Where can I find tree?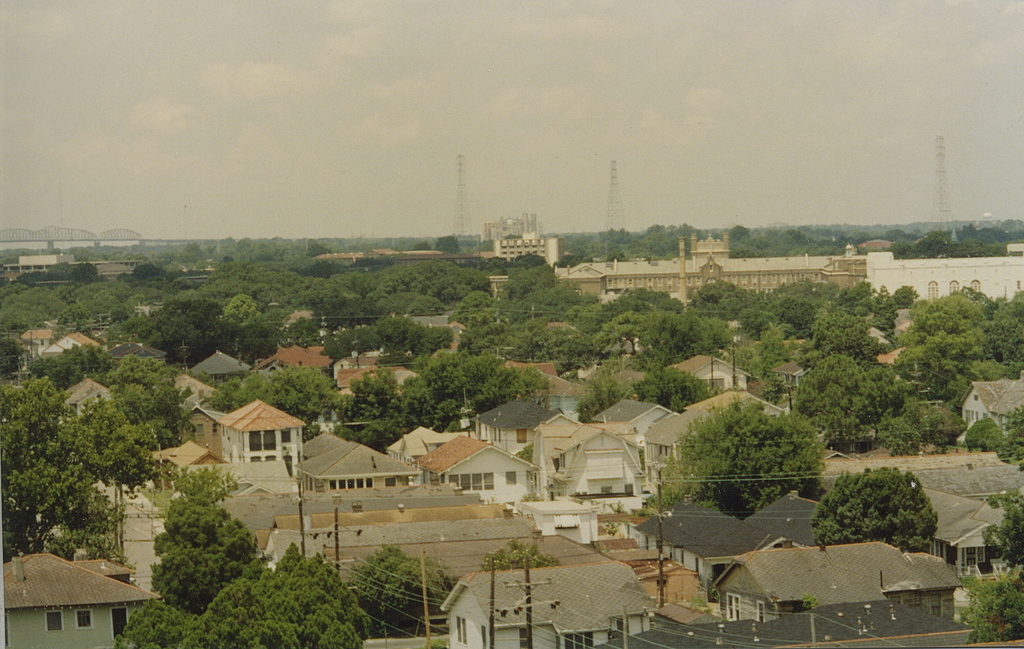
You can find it at 135 274 193 303.
